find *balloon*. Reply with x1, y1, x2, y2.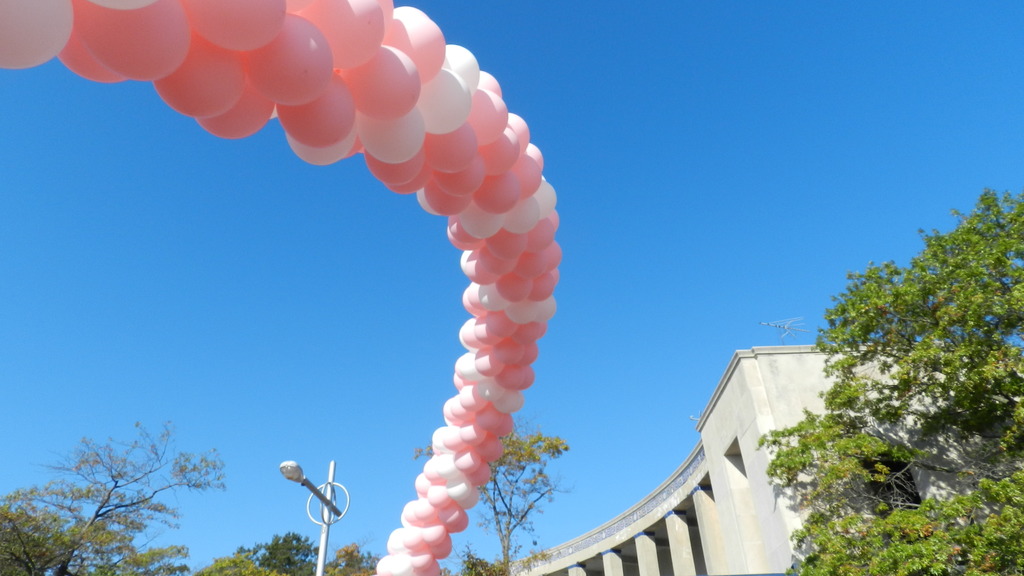
374, 556, 392, 575.
